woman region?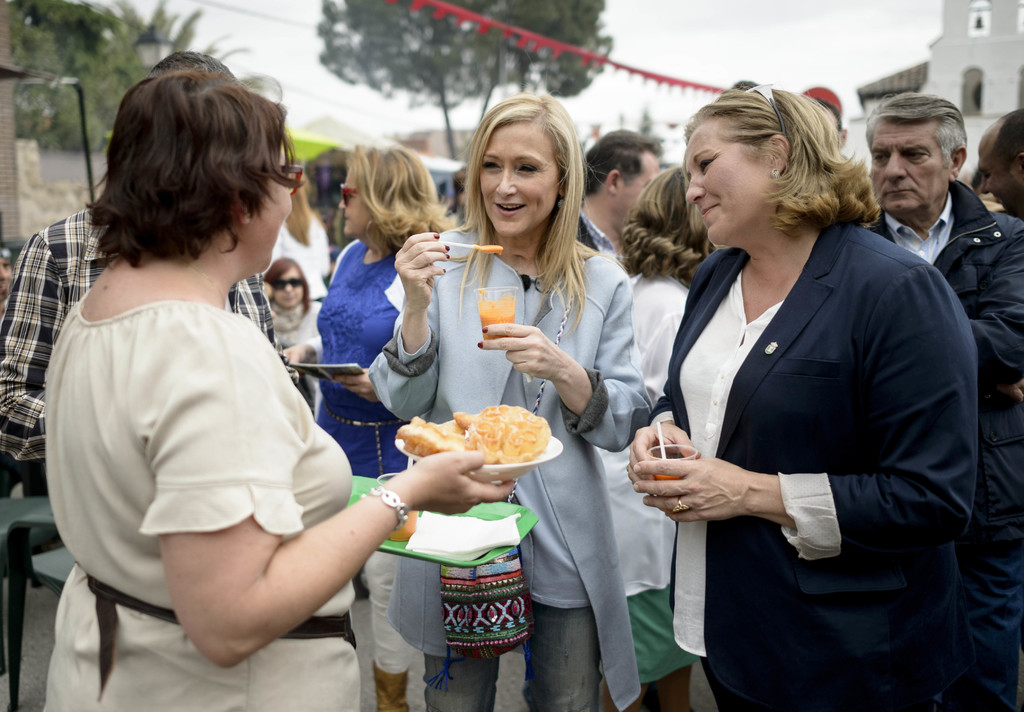
locate(627, 102, 963, 711)
